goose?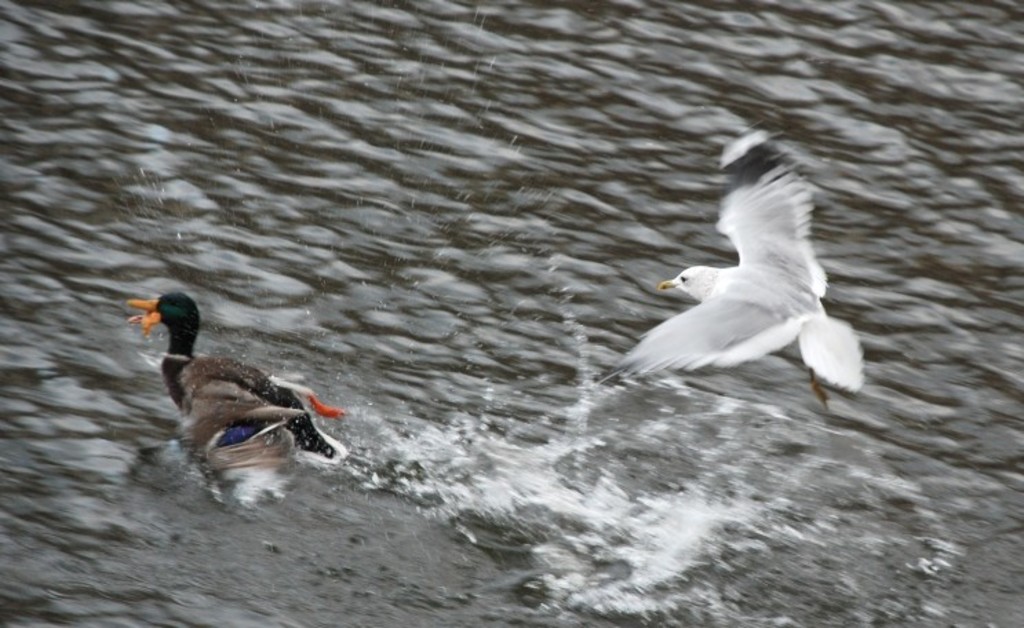
(612,131,854,412)
